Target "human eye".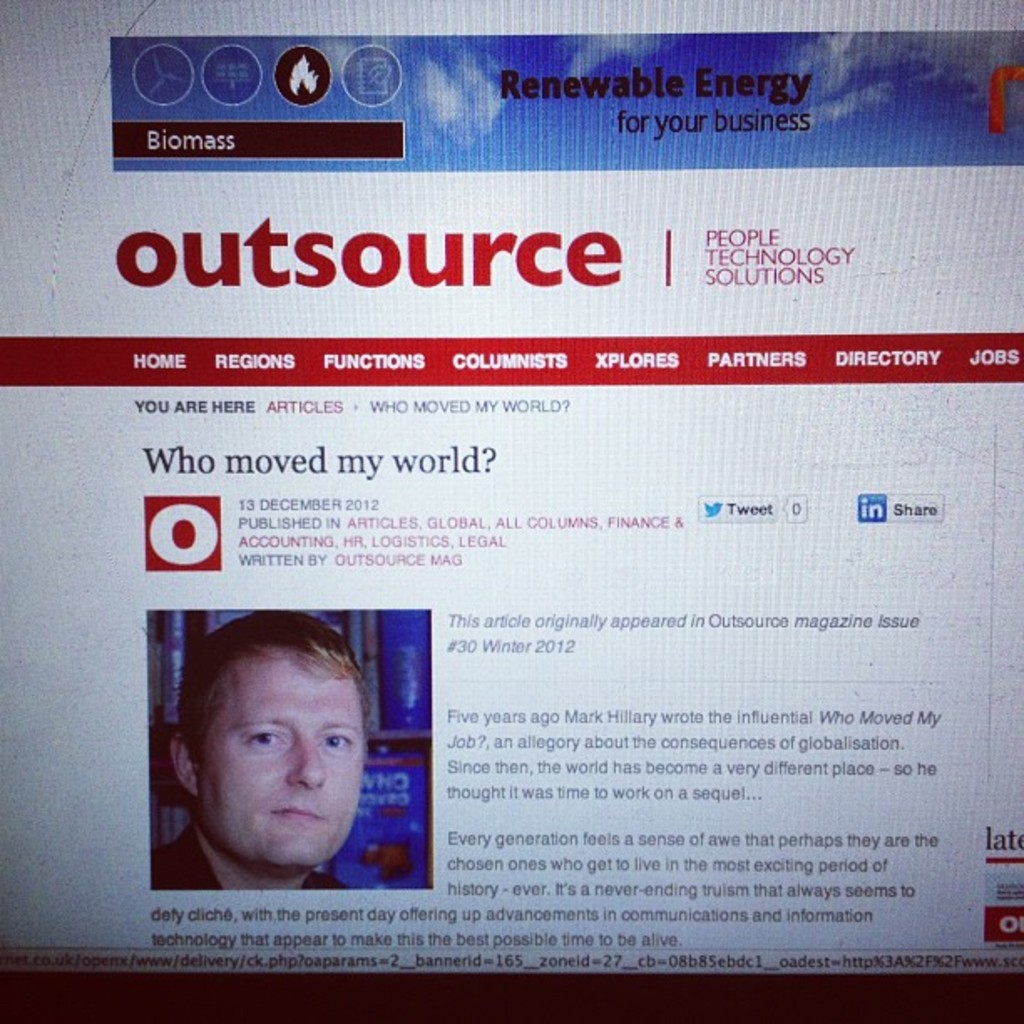
Target region: 320/728/353/755.
